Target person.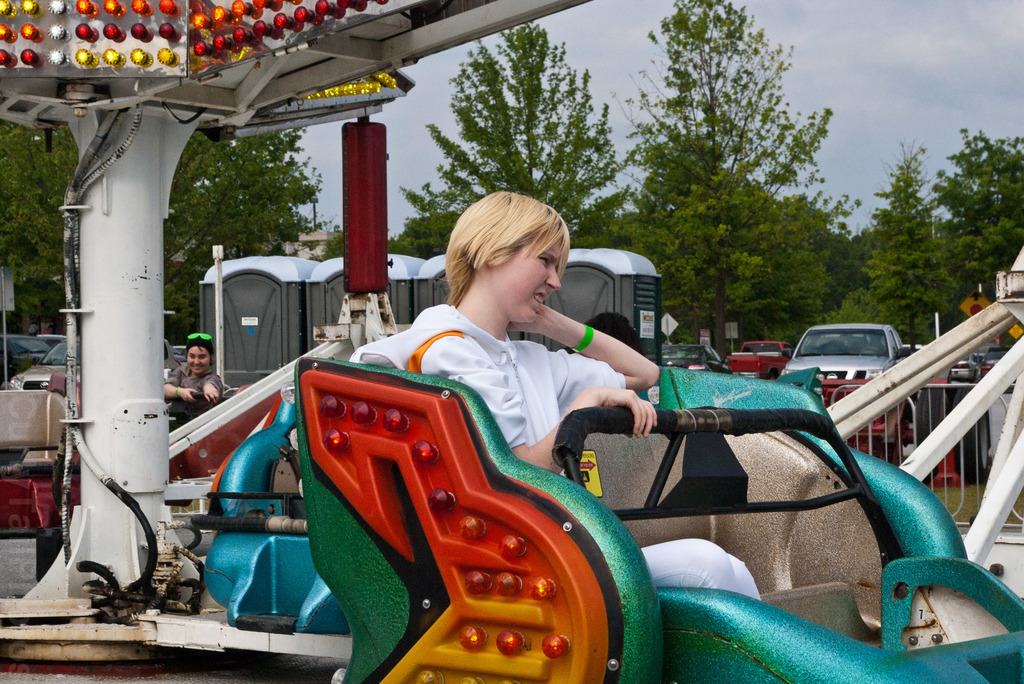
Target region: bbox(396, 186, 765, 608).
